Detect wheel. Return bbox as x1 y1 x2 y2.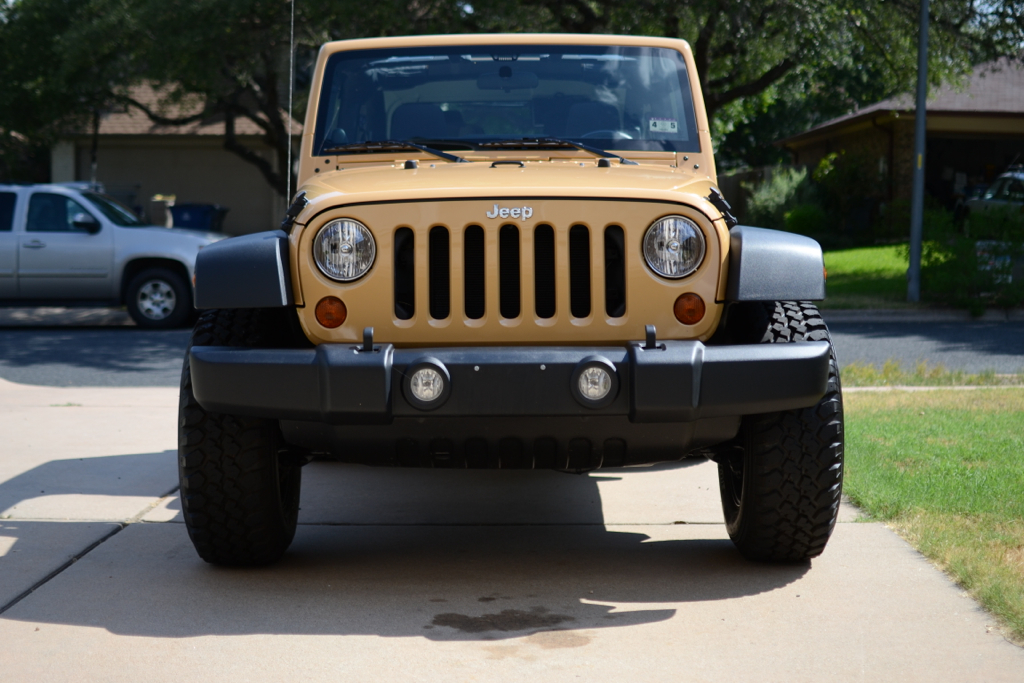
175 353 324 572.
